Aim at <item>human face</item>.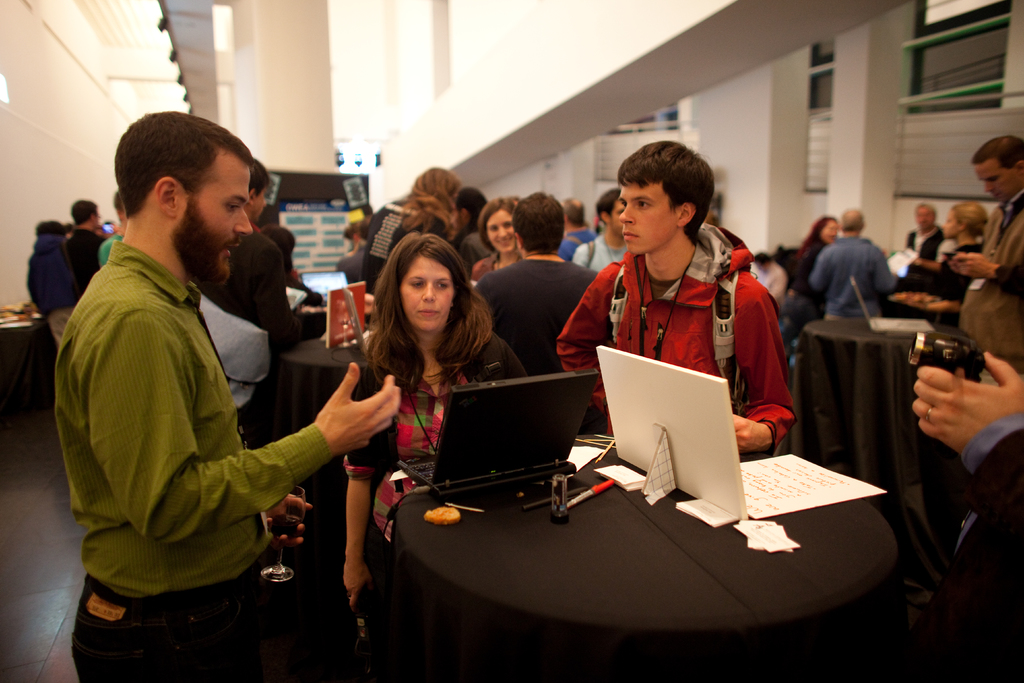
Aimed at Rect(394, 255, 450, 331).
